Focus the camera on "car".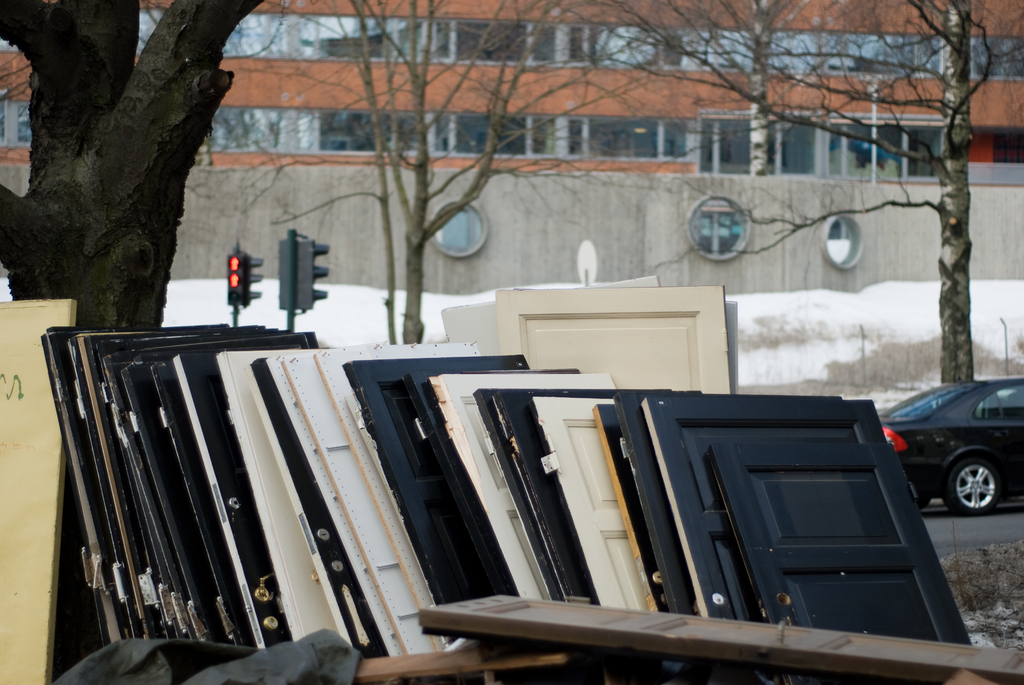
Focus region: (left=878, top=378, right=1023, bottom=516).
